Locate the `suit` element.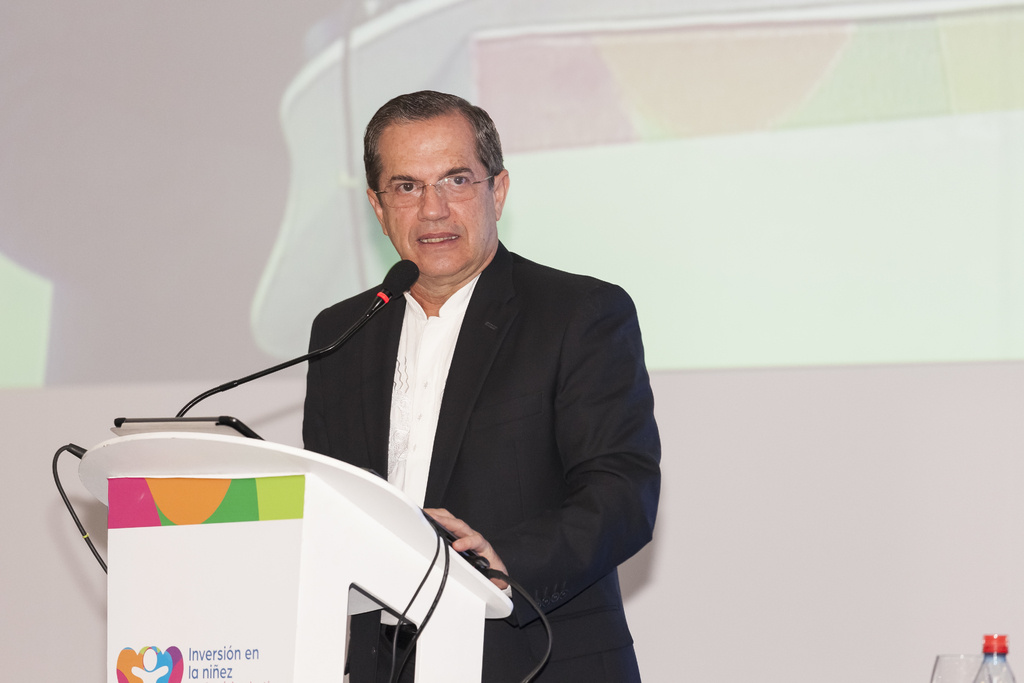
Element bbox: x1=297, y1=243, x2=662, y2=682.
